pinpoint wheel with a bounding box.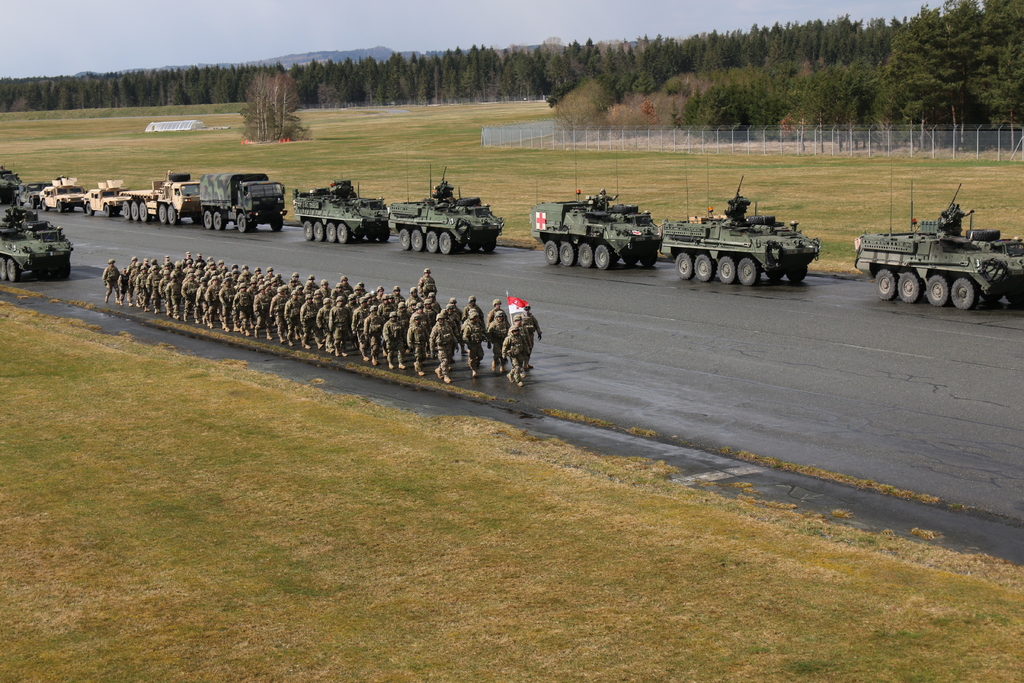
x1=719, y1=257, x2=735, y2=283.
